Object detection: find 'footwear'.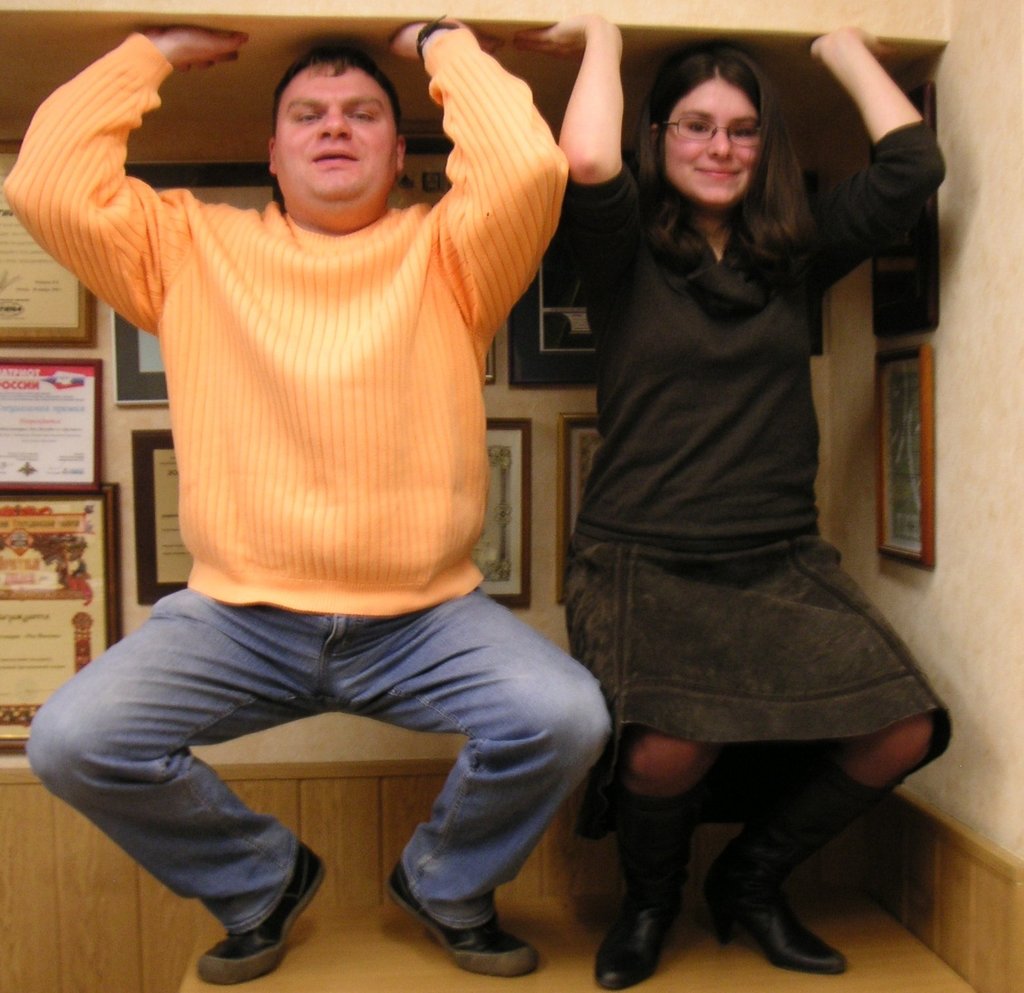
select_region(198, 834, 329, 981).
